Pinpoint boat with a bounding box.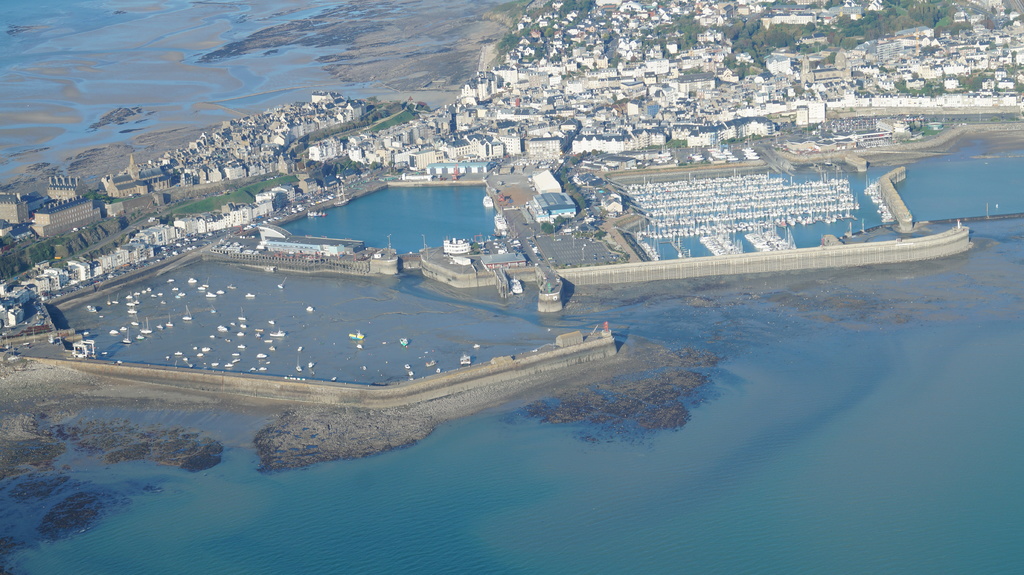
rect(406, 368, 416, 375).
